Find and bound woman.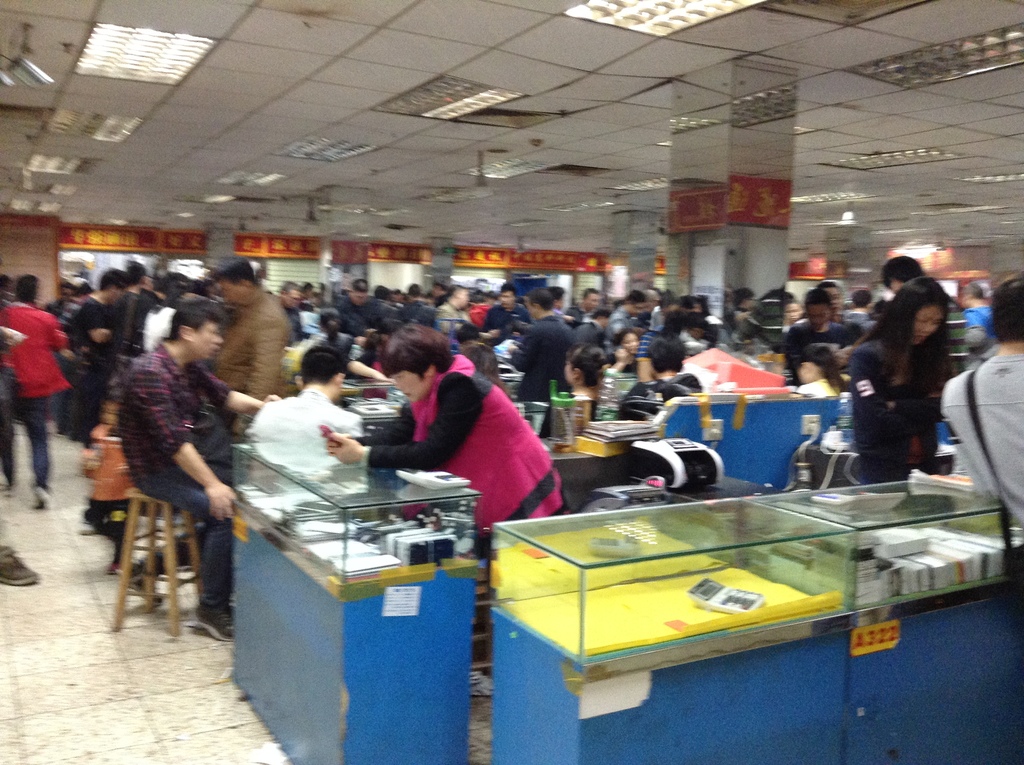
Bound: box=[347, 317, 568, 533].
